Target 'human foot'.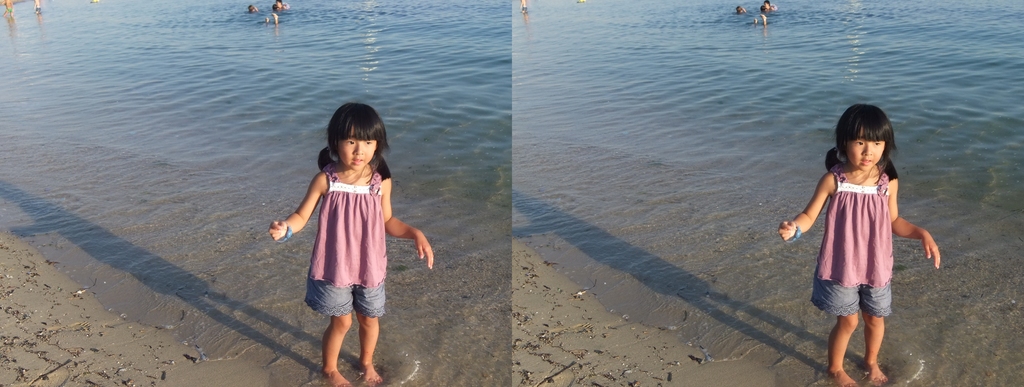
Target region: 360:360:383:383.
